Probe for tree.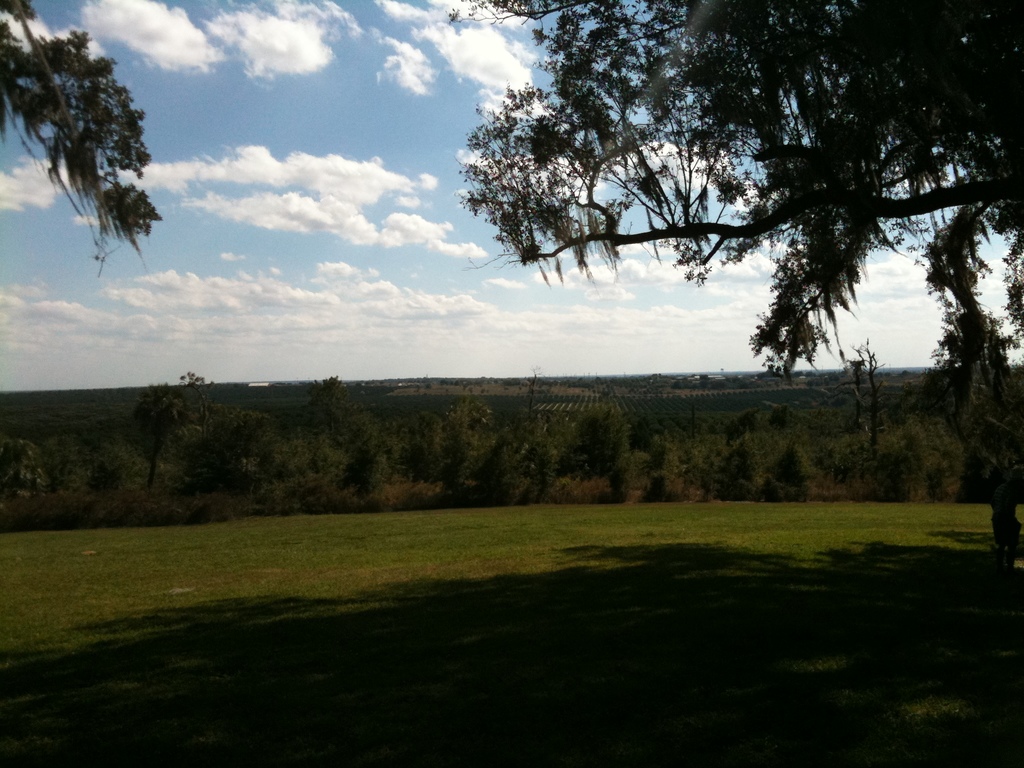
Probe result: <region>445, 0, 1023, 439</region>.
